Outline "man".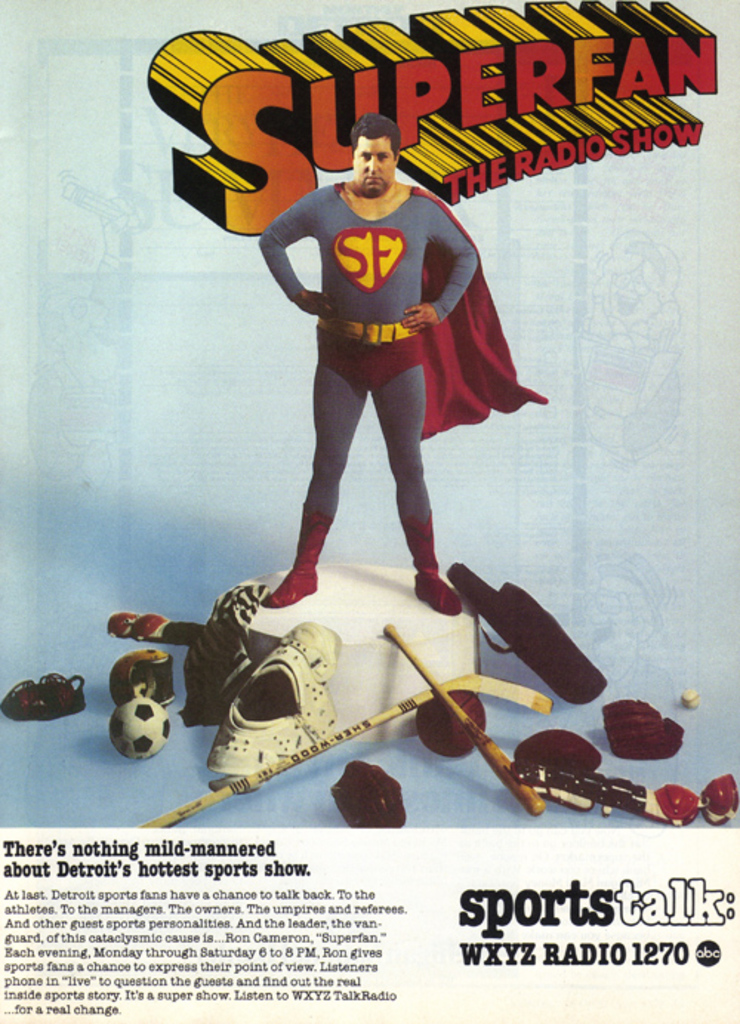
Outline: <region>249, 112, 565, 573</region>.
